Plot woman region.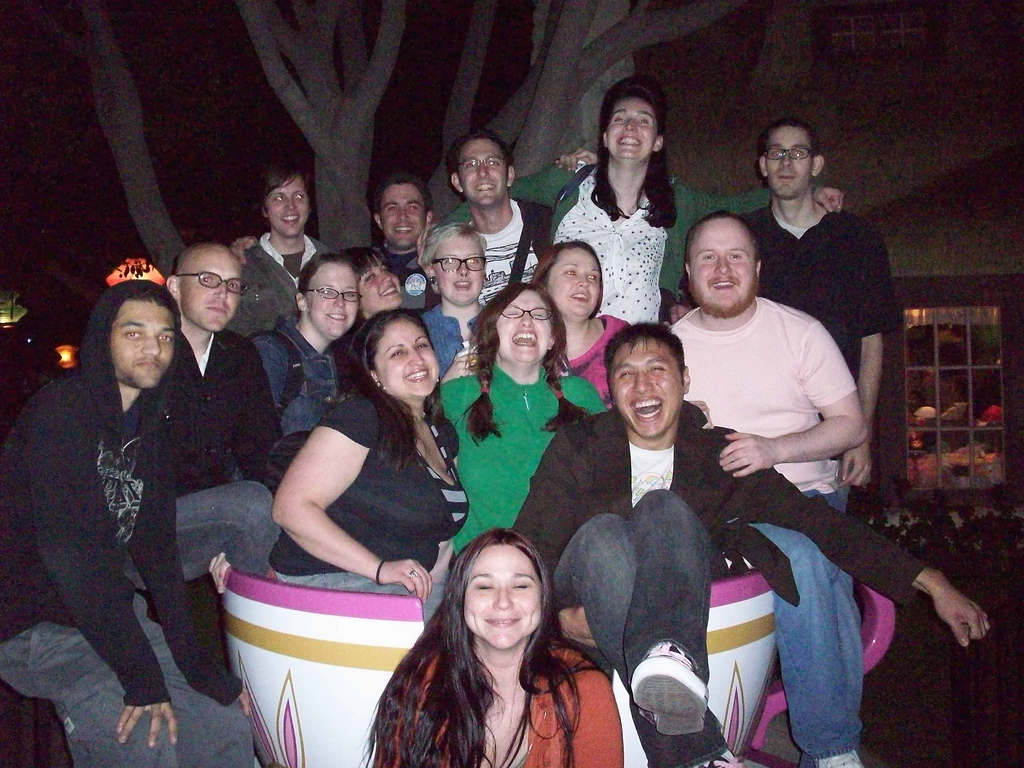
Plotted at 268:309:475:611.
